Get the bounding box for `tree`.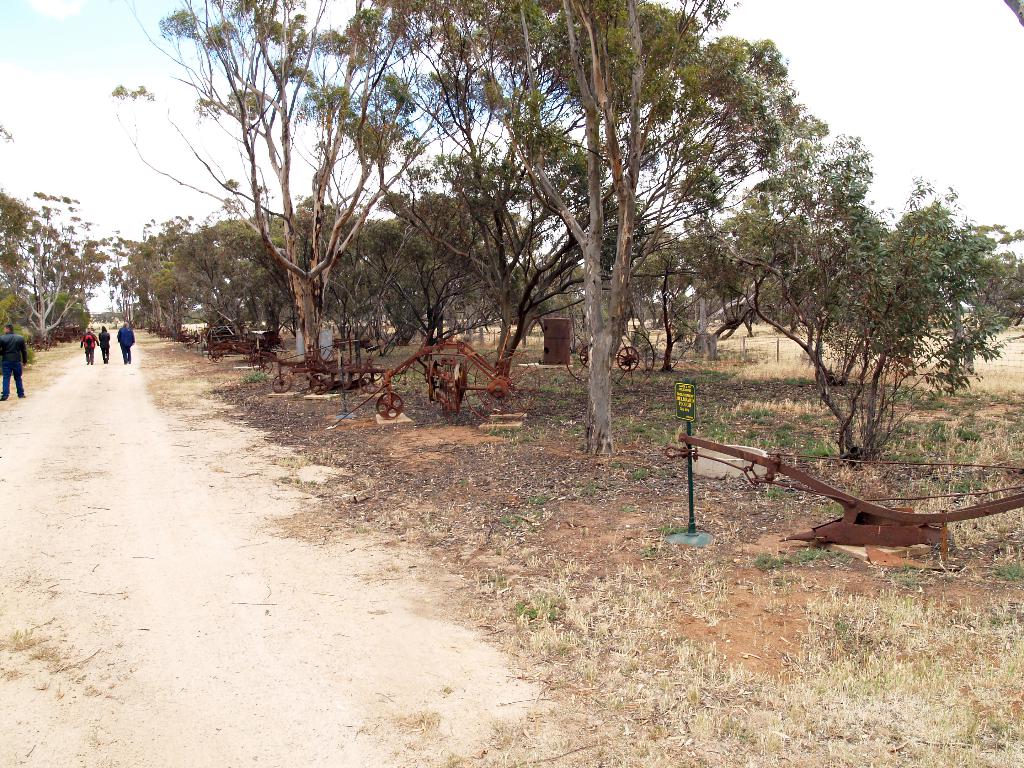
rect(102, 220, 170, 335).
